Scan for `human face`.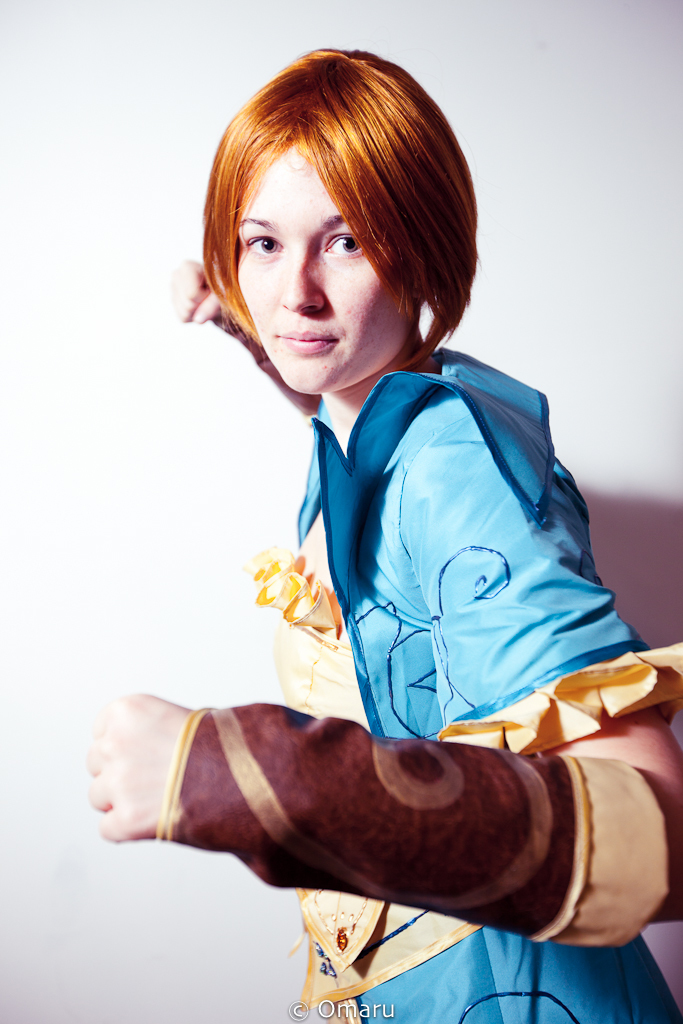
Scan result: [x1=237, y1=141, x2=409, y2=397].
